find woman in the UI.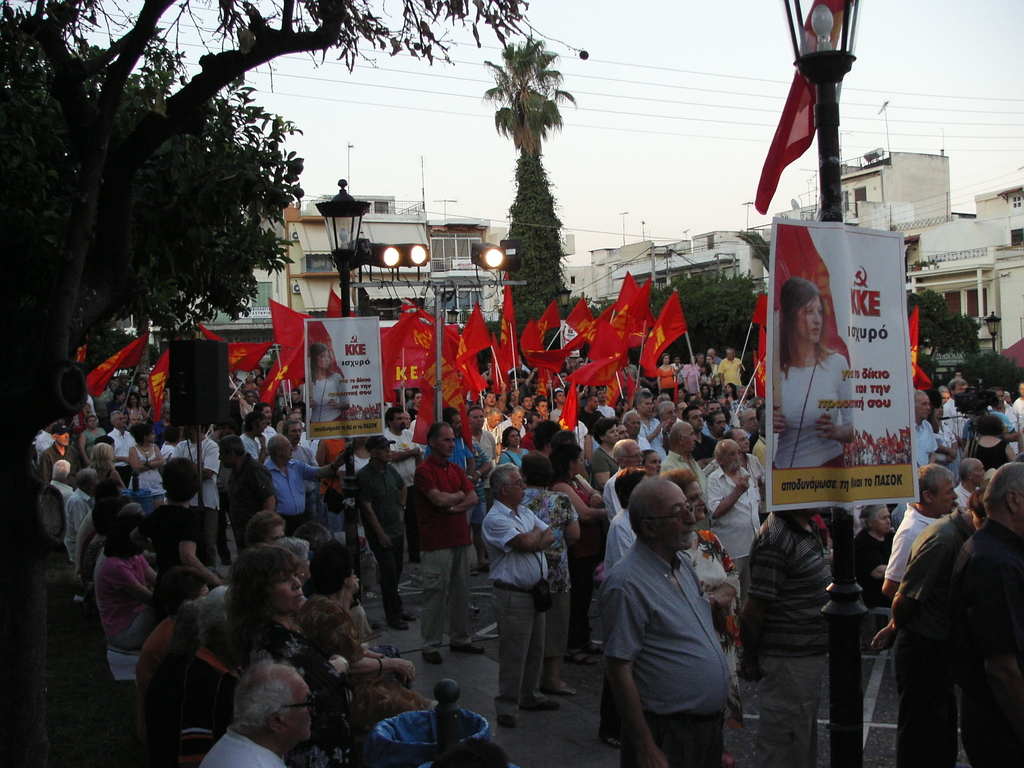
UI element at {"left": 307, "top": 341, "right": 346, "bottom": 422}.
